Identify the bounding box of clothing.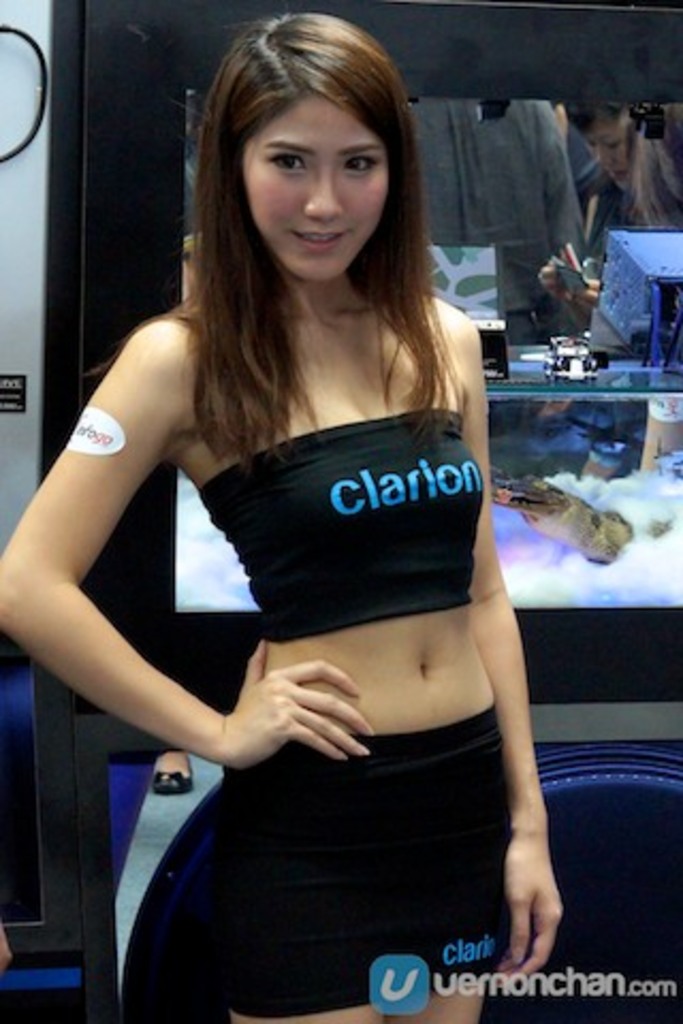
(left=166, top=465, right=549, bottom=975).
